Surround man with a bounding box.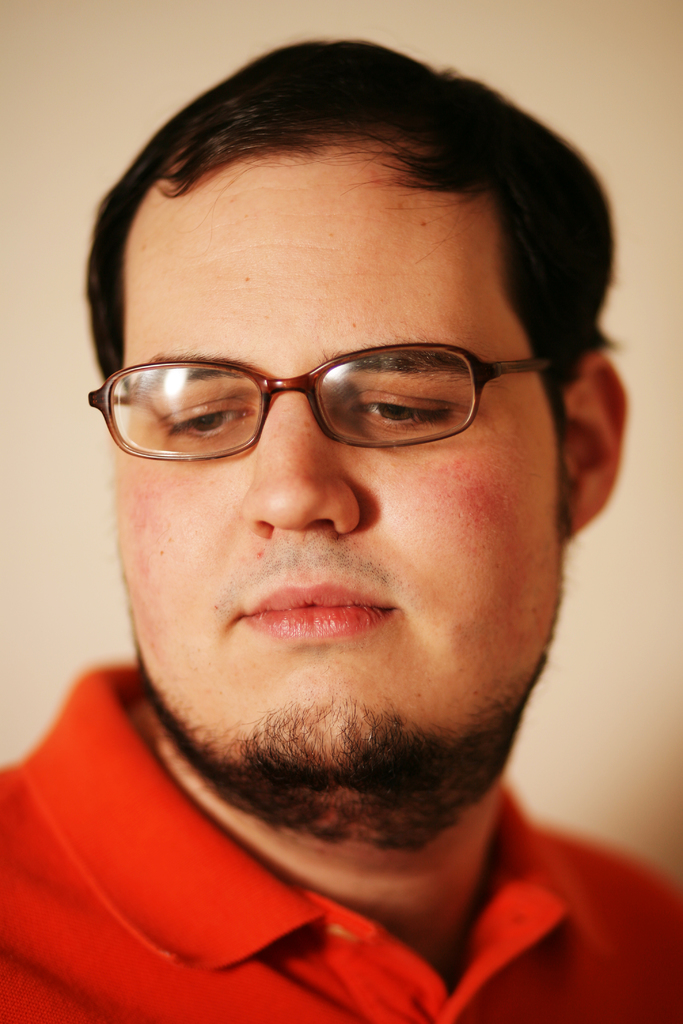
locate(0, 124, 682, 1023).
